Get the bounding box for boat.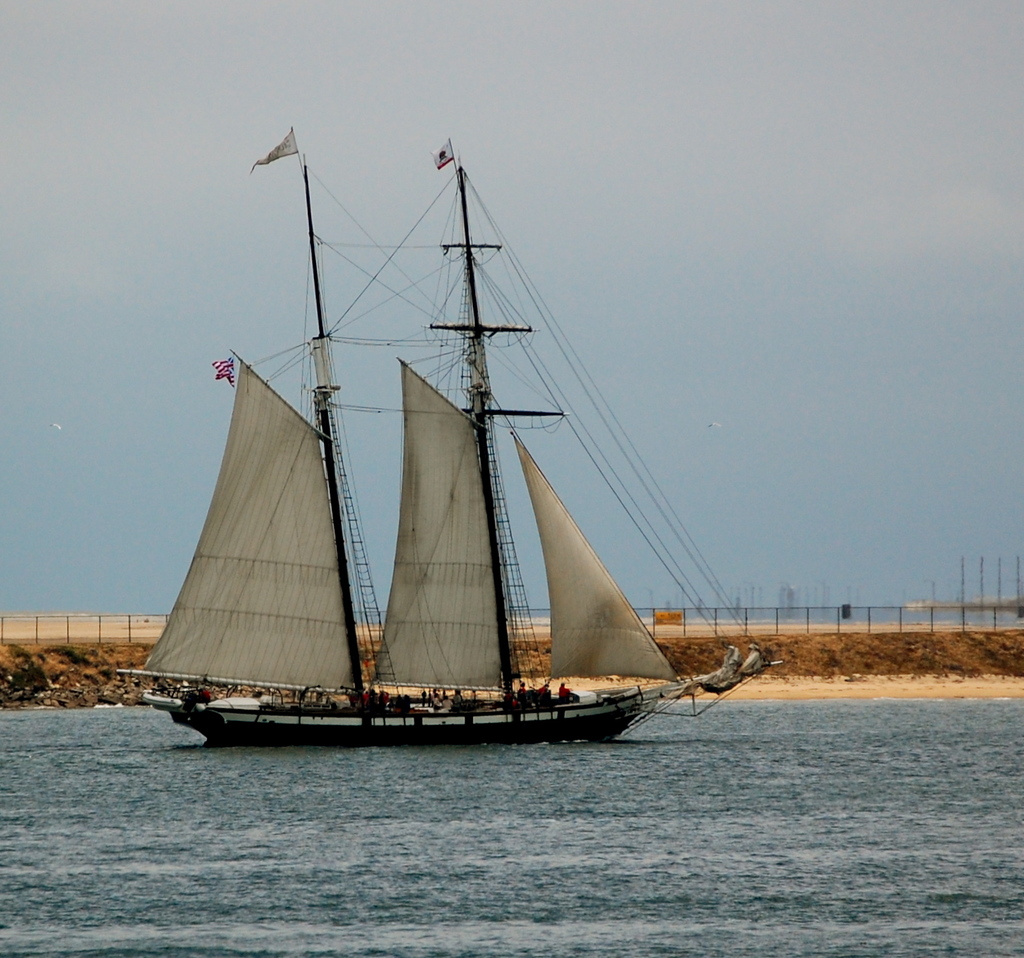
[153,150,782,780].
